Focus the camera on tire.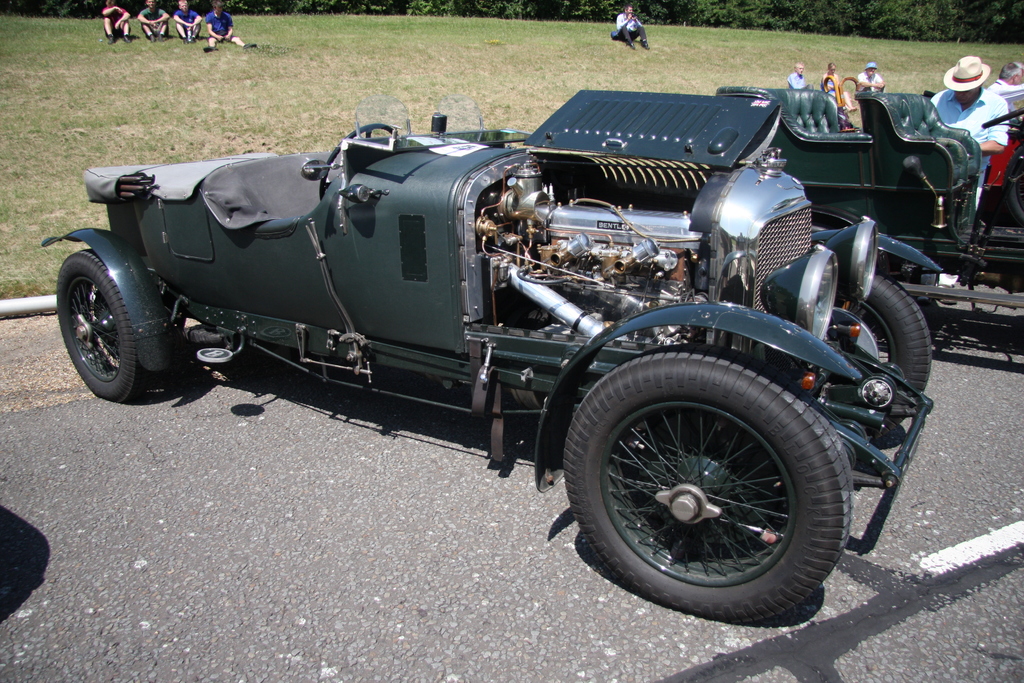
Focus region: box(49, 249, 156, 414).
